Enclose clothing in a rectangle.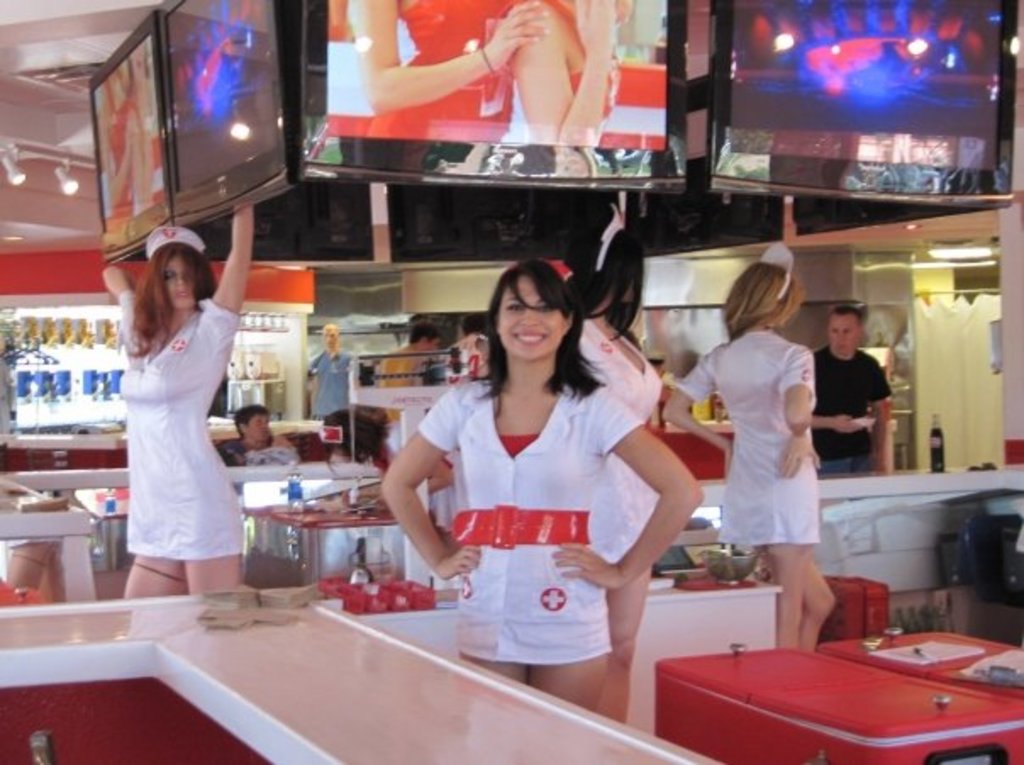
crop(361, 0, 610, 136).
